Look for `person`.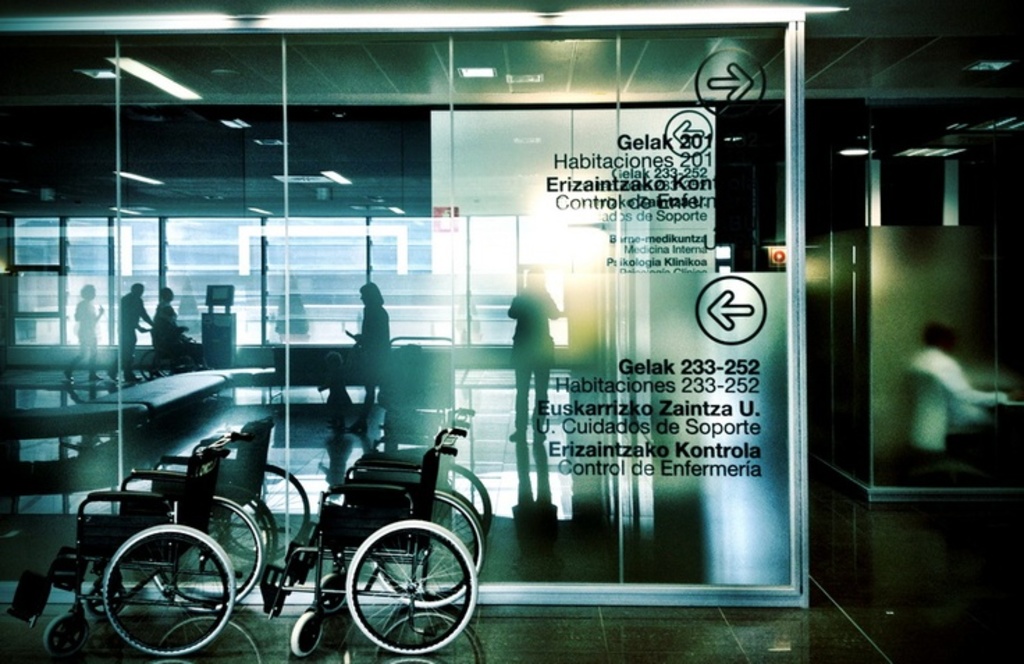
Found: bbox=[339, 284, 390, 427].
